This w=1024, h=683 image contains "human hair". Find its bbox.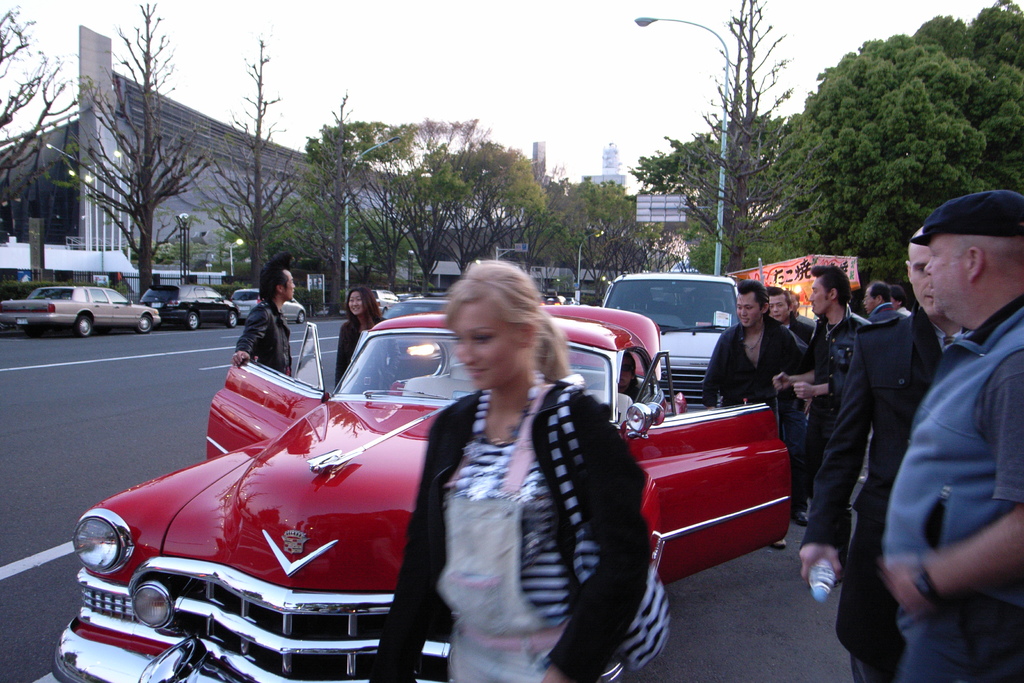
{"left": 890, "top": 286, "right": 902, "bottom": 309}.
